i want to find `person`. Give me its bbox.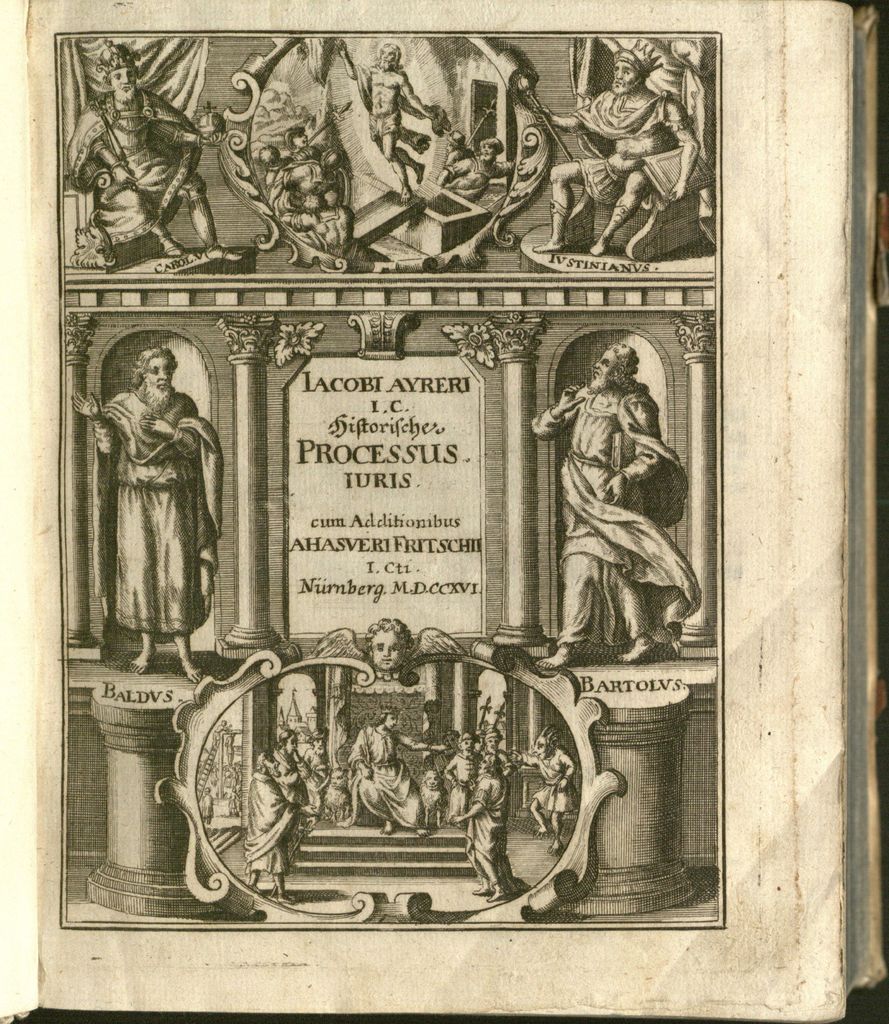
<bbox>53, 44, 245, 257</bbox>.
